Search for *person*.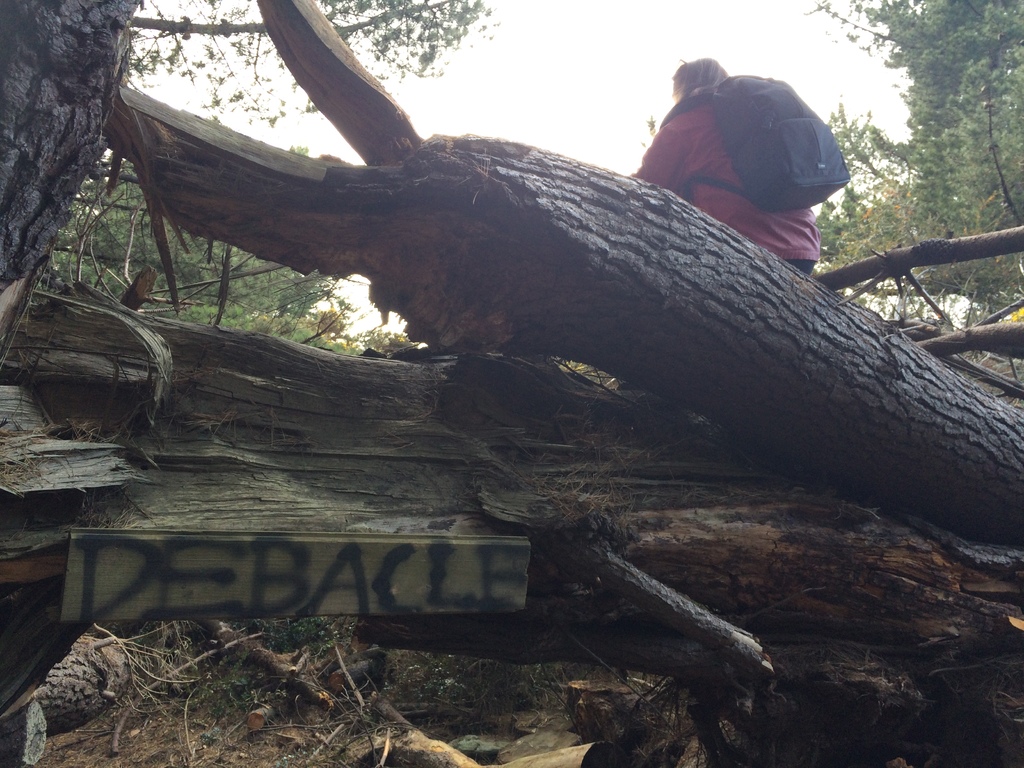
Found at bbox(633, 54, 824, 280).
